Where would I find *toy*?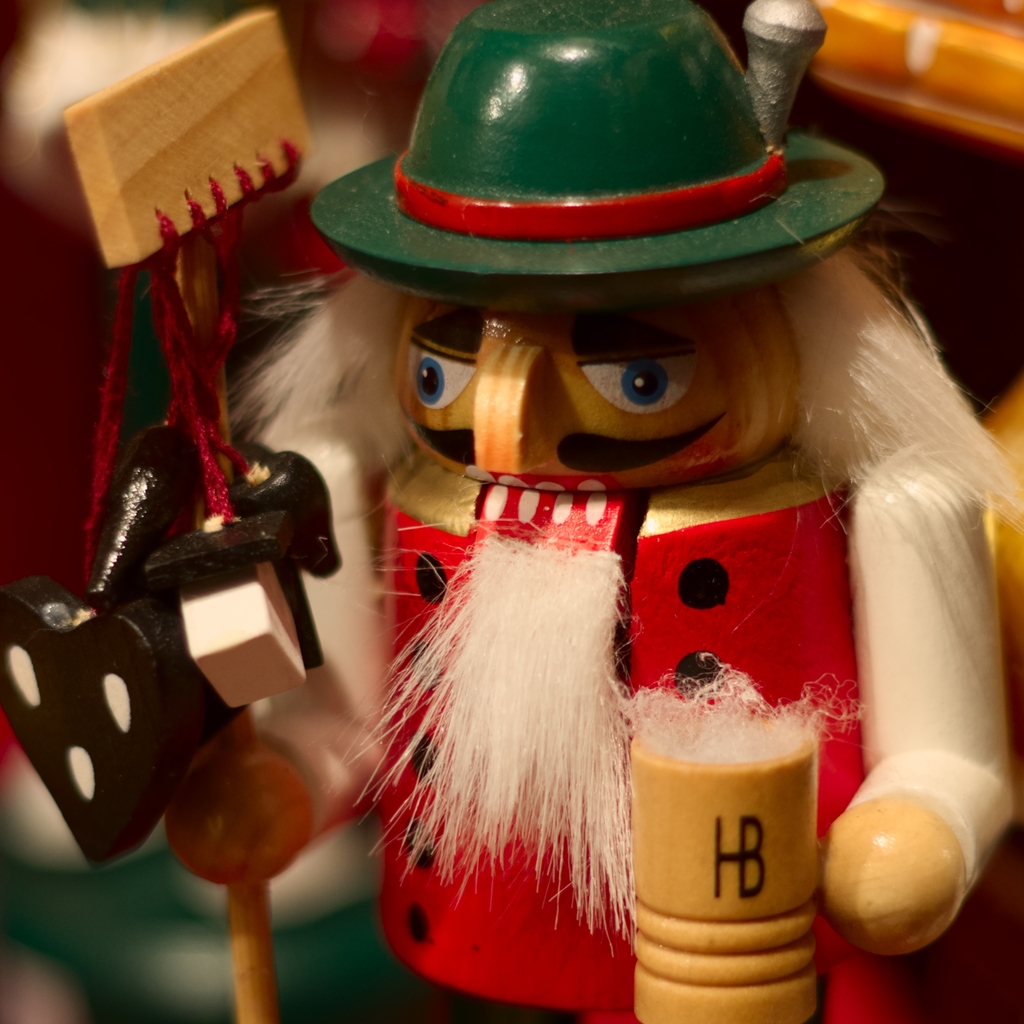
At (214, 52, 977, 1023).
